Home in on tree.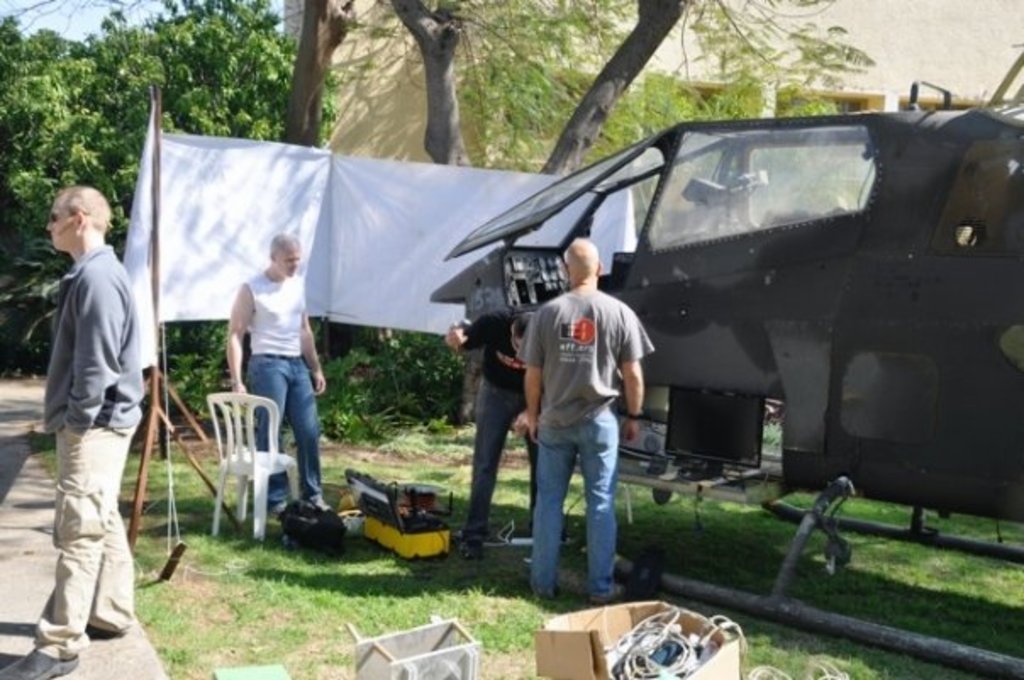
Homed in at [left=0, top=0, right=344, bottom=410].
